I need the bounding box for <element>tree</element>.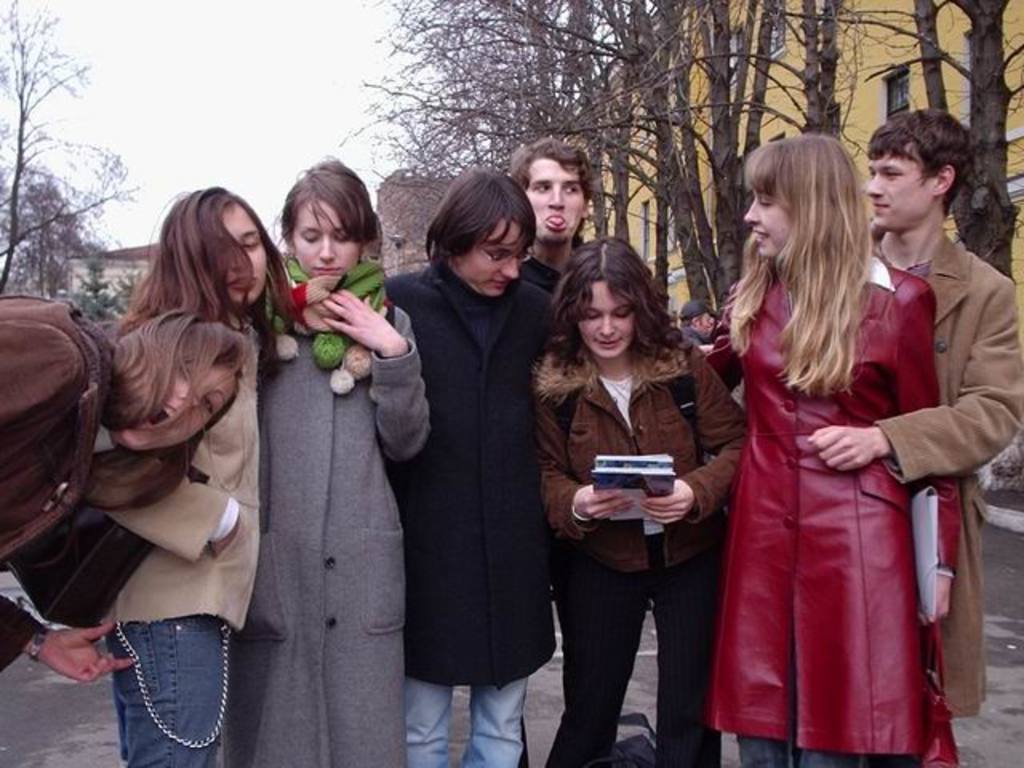
Here it is: [x1=342, y1=0, x2=1021, y2=322].
